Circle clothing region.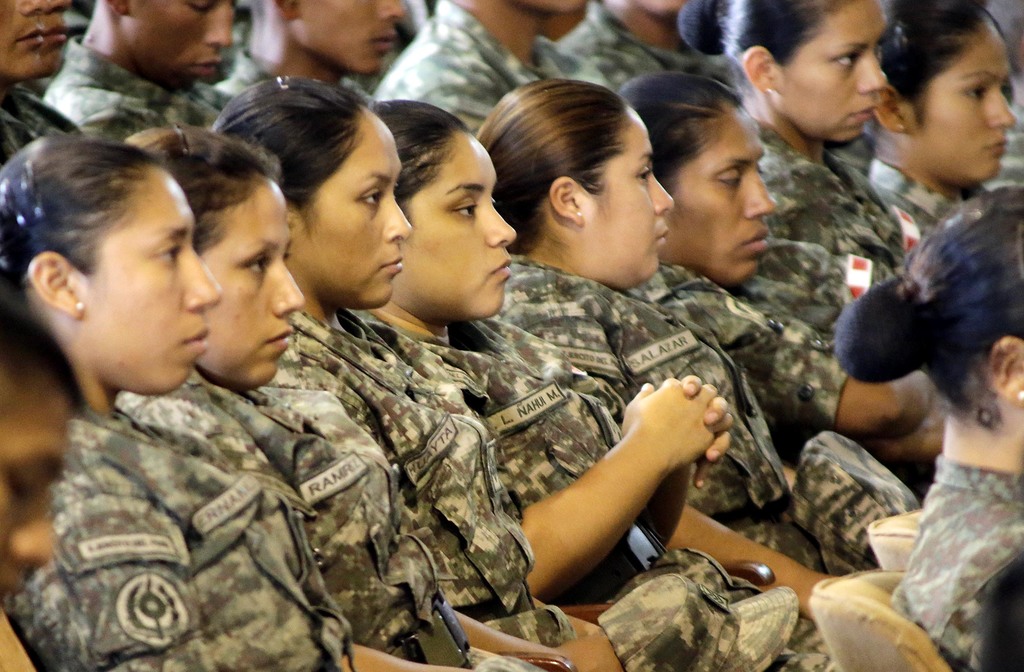
Region: 635:258:867:429.
